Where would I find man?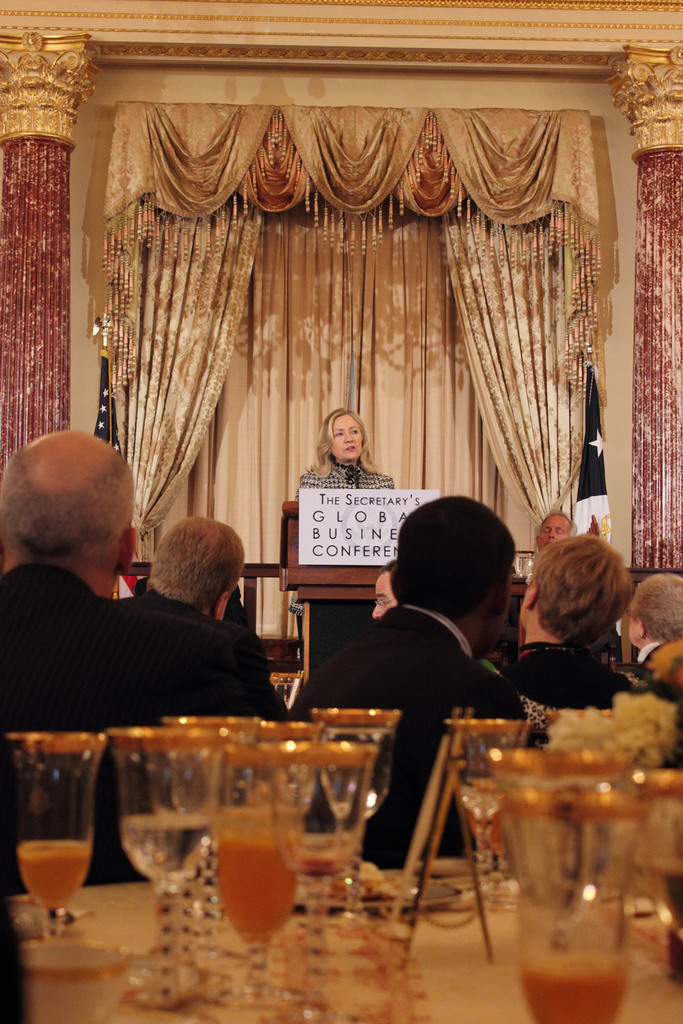
At 288 496 525 869.
